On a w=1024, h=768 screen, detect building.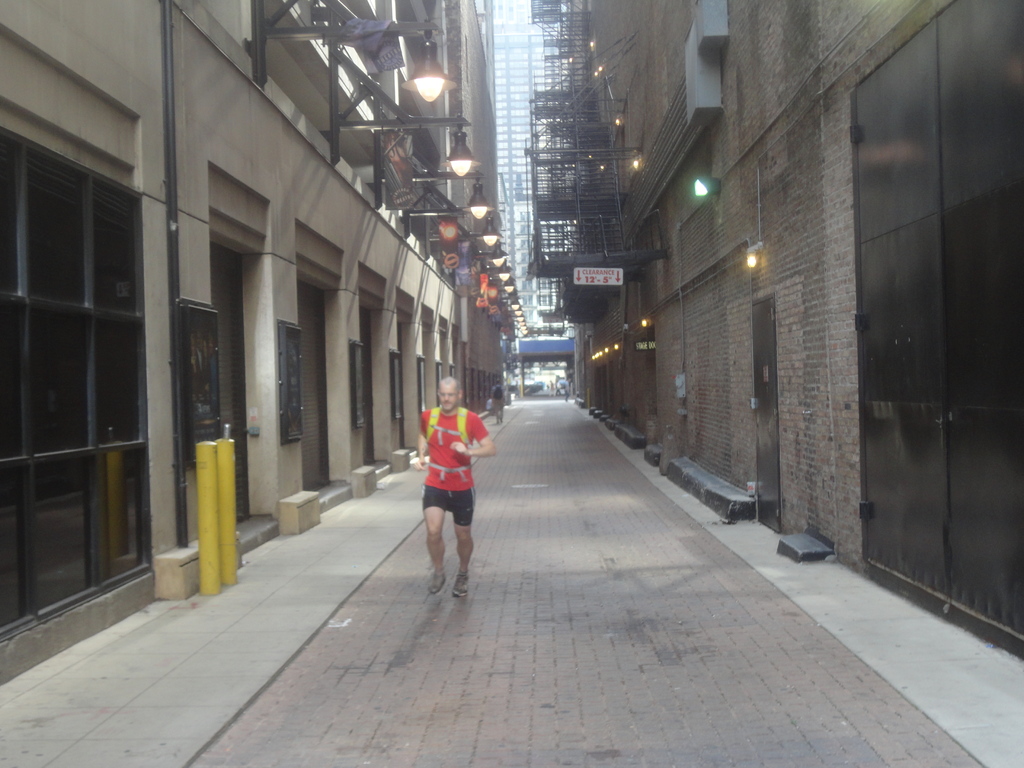
l=527, t=0, r=1023, b=659.
